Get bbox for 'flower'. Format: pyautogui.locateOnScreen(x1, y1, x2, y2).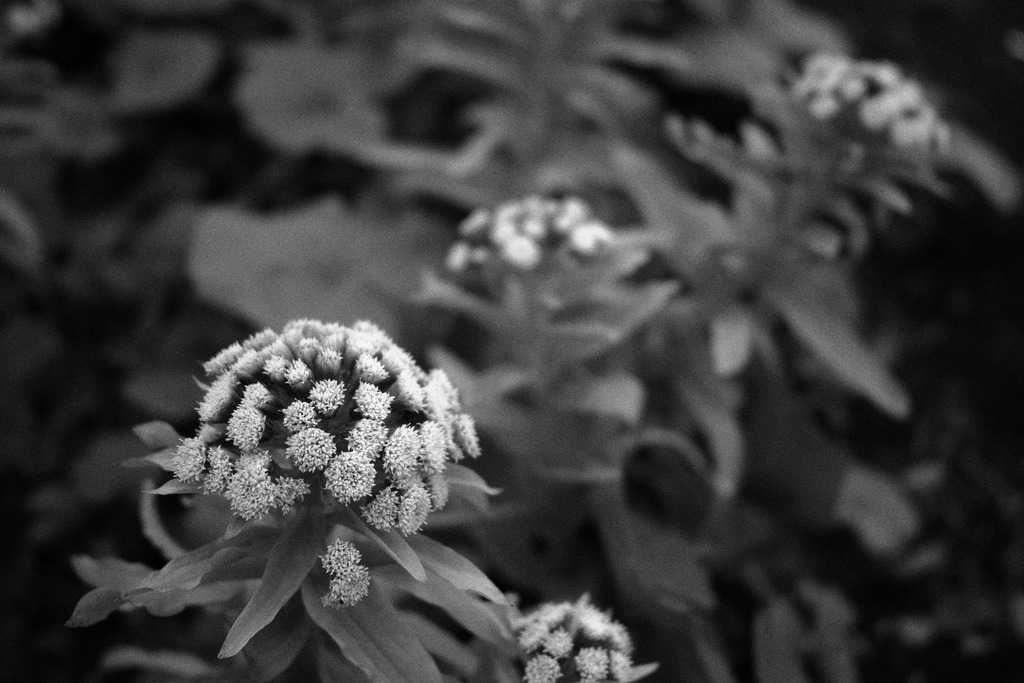
pyautogui.locateOnScreen(573, 650, 609, 682).
